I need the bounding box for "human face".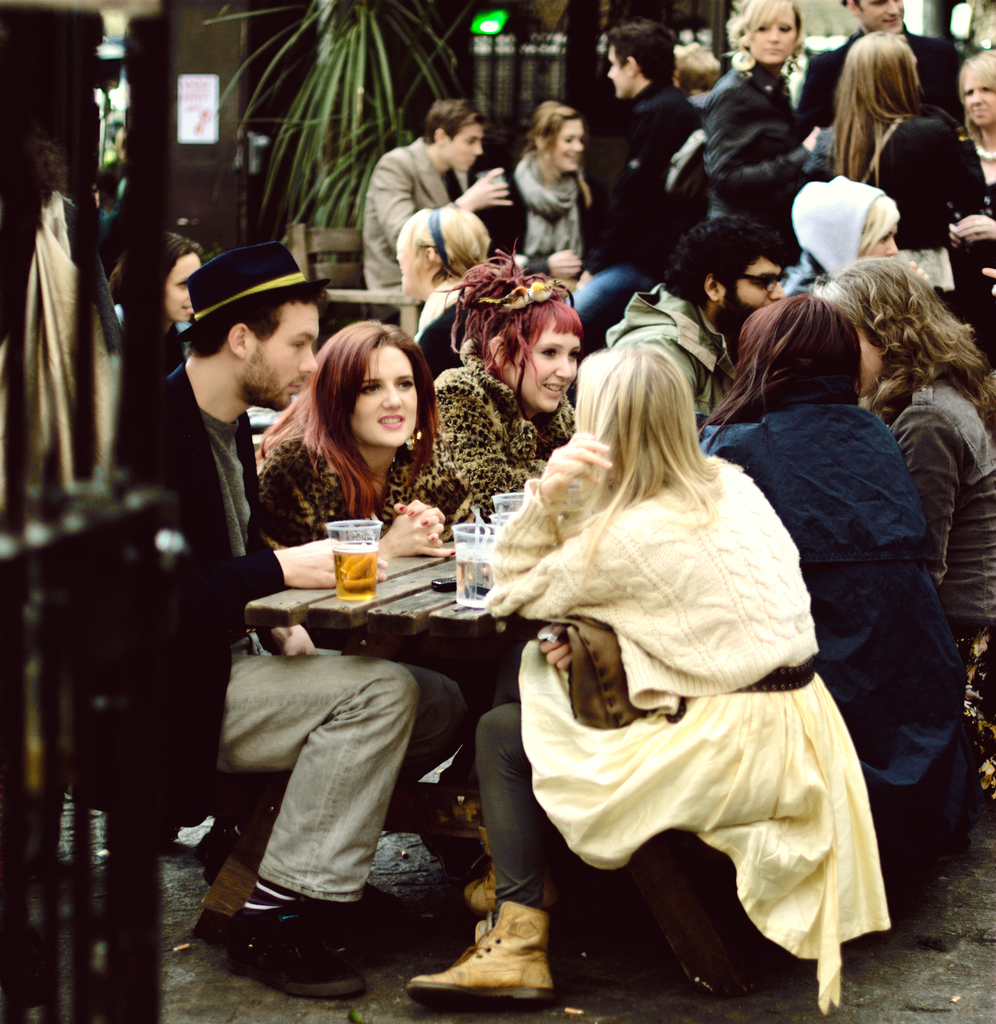
Here it is: {"left": 747, "top": 10, "right": 798, "bottom": 61}.
